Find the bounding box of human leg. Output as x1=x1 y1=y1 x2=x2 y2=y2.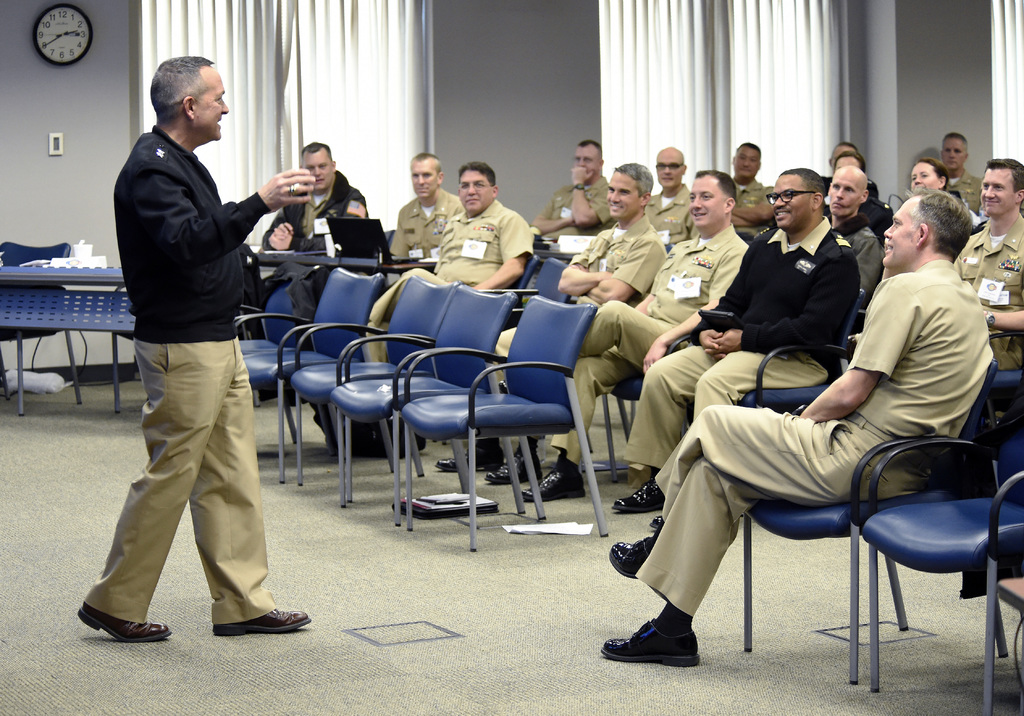
x1=606 y1=468 x2=764 y2=671.
